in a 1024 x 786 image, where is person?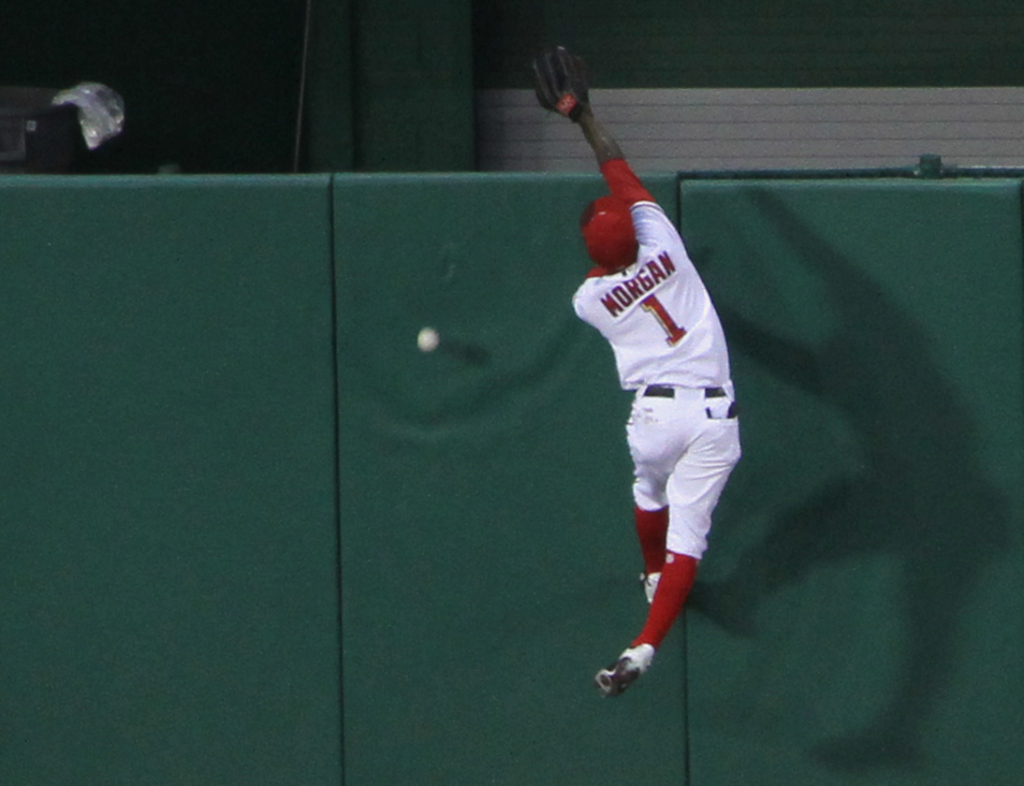
[left=571, top=82, right=761, bottom=721].
